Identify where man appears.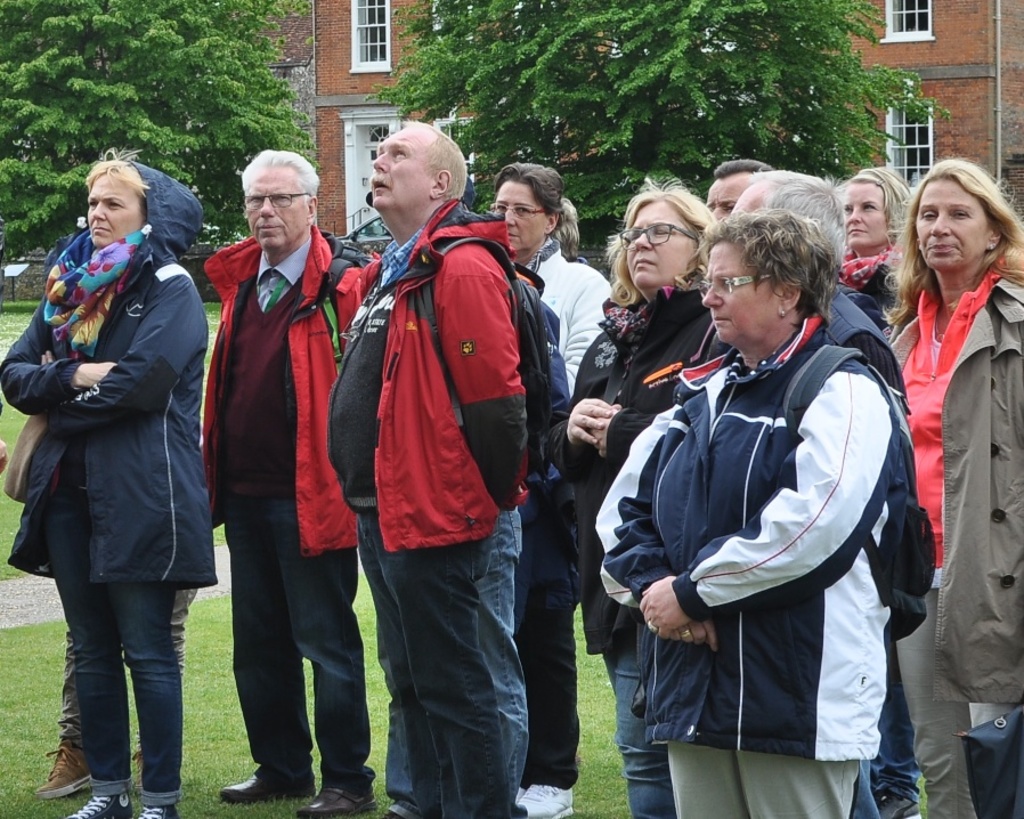
Appears at [left=323, top=116, right=554, bottom=818].
